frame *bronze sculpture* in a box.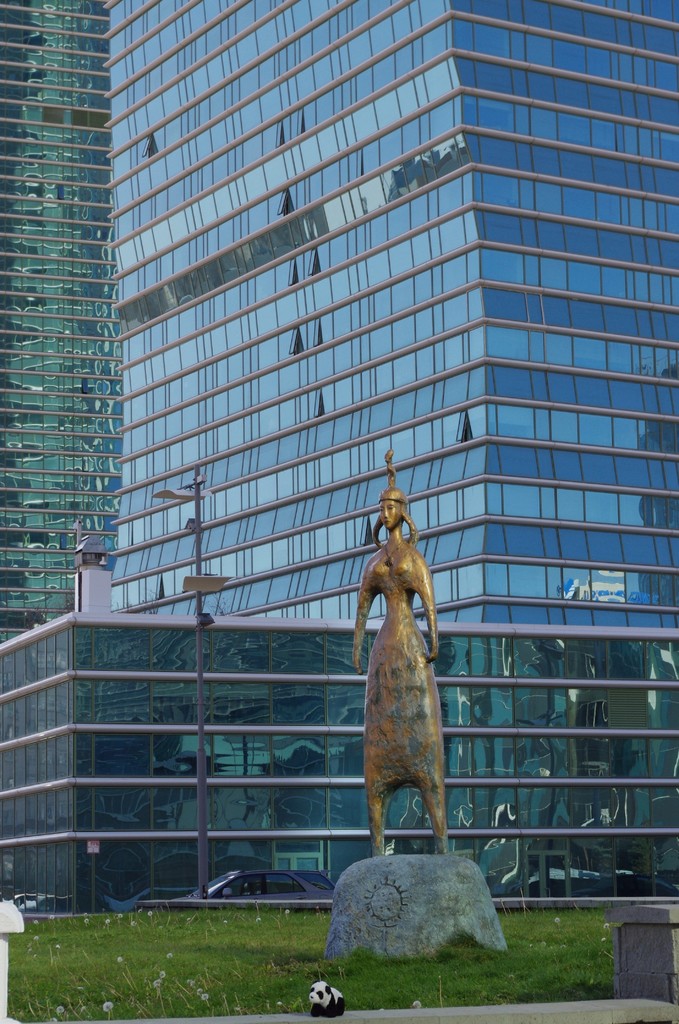
<region>365, 441, 449, 865</region>.
